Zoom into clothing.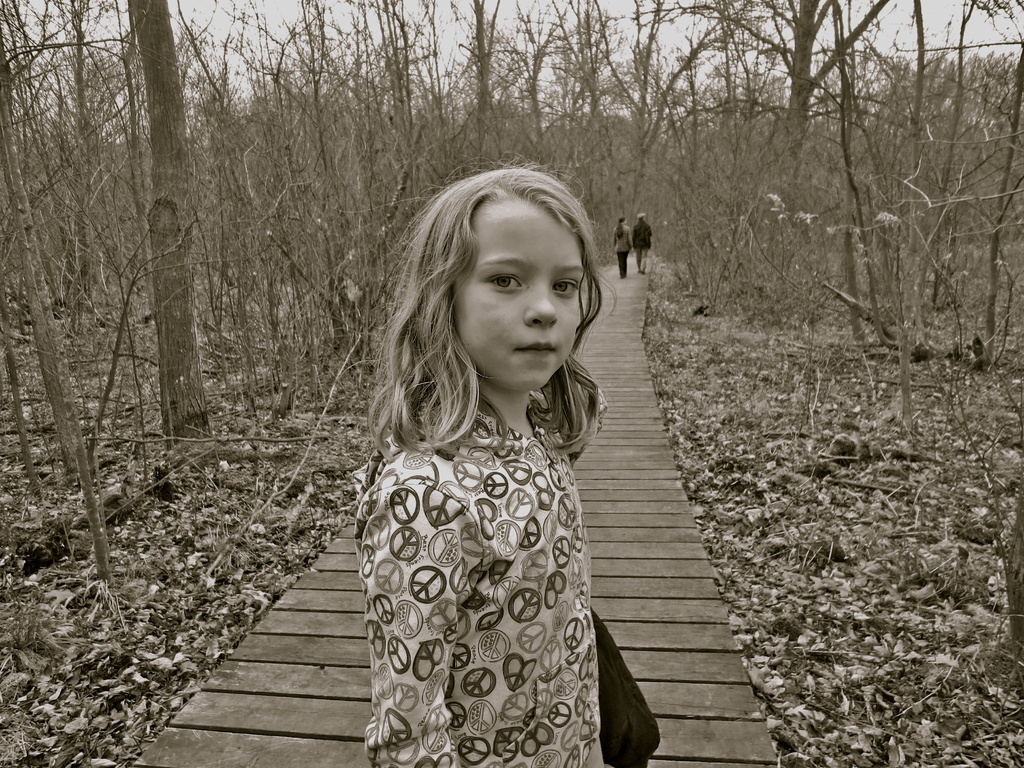
Zoom target: region(637, 220, 648, 250).
